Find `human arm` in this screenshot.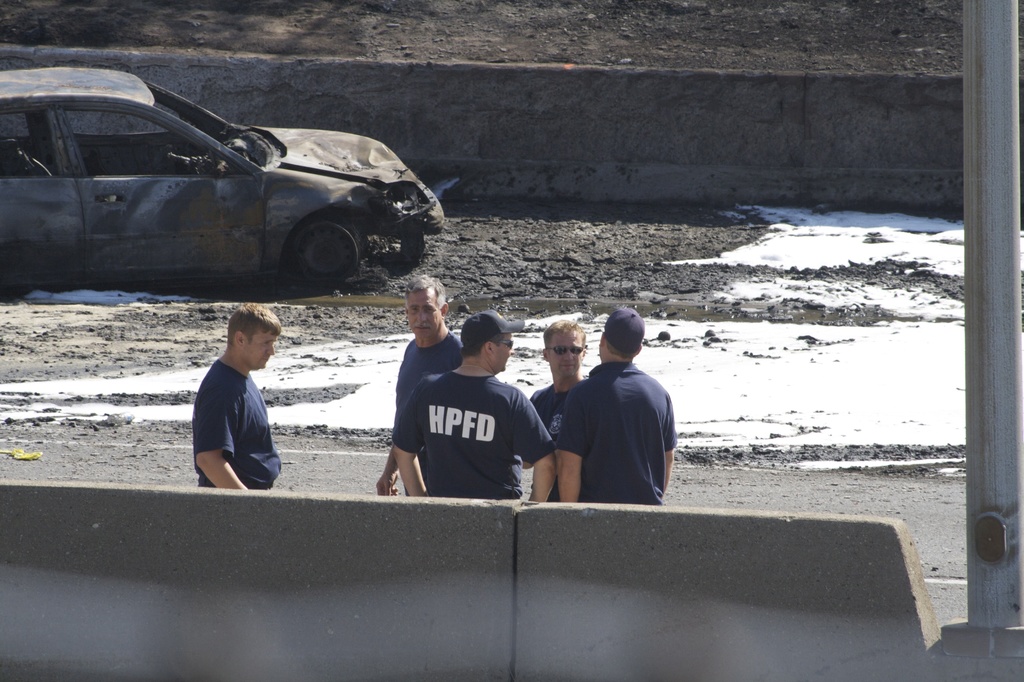
The bounding box for `human arm` is crop(515, 394, 555, 502).
